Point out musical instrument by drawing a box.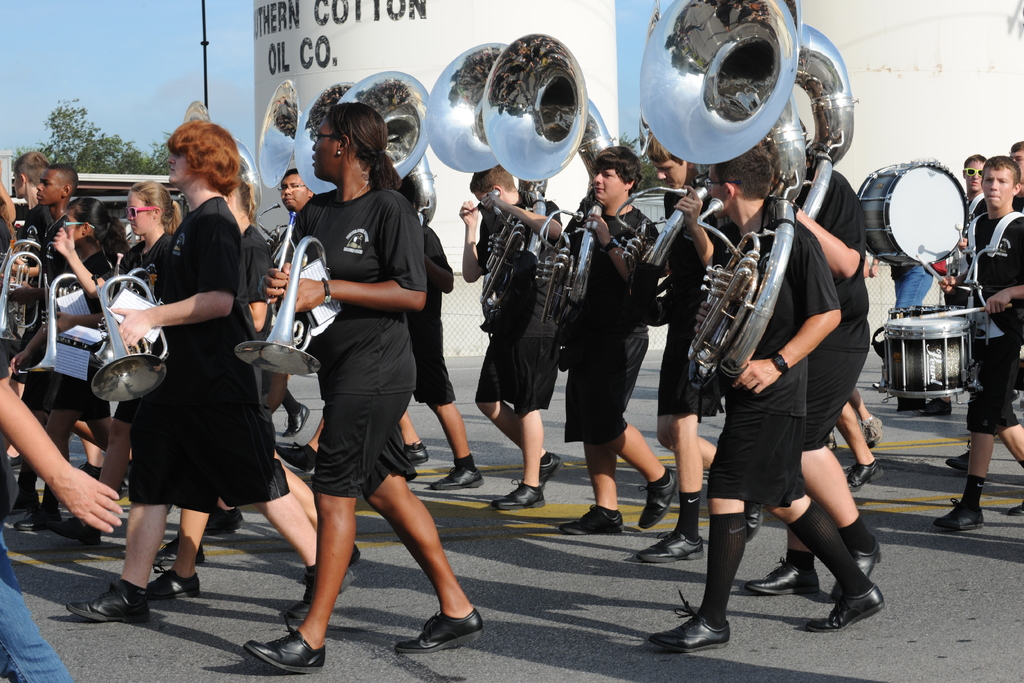
region(640, 0, 808, 399).
